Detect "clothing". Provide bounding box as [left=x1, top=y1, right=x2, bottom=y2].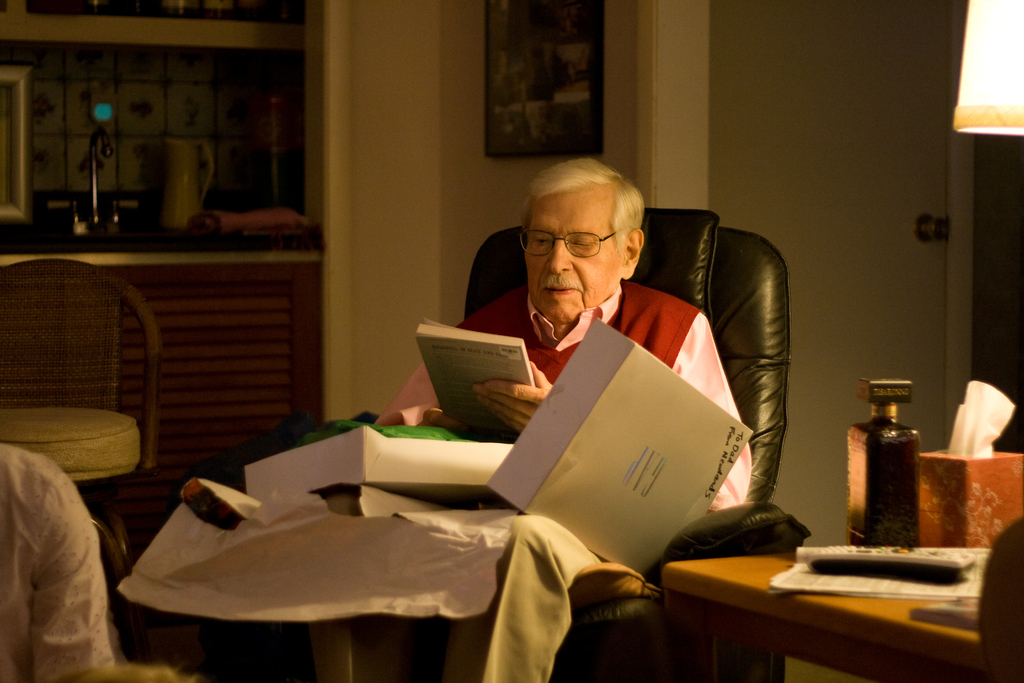
[left=380, top=268, right=767, bottom=514].
